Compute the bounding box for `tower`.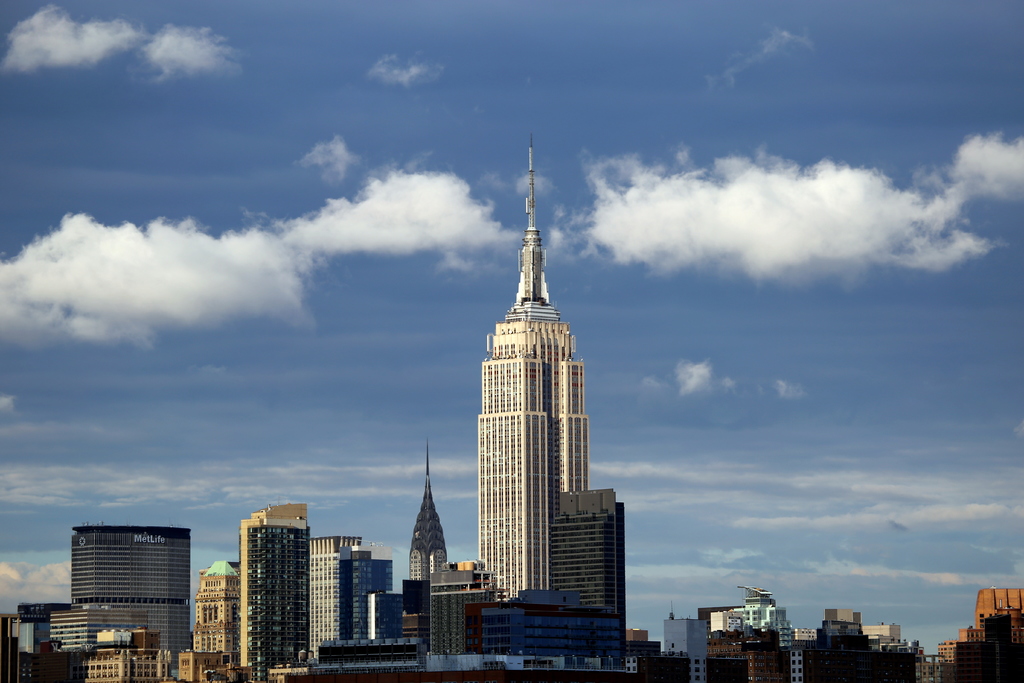
pyautogui.locateOnScreen(407, 436, 447, 579).
